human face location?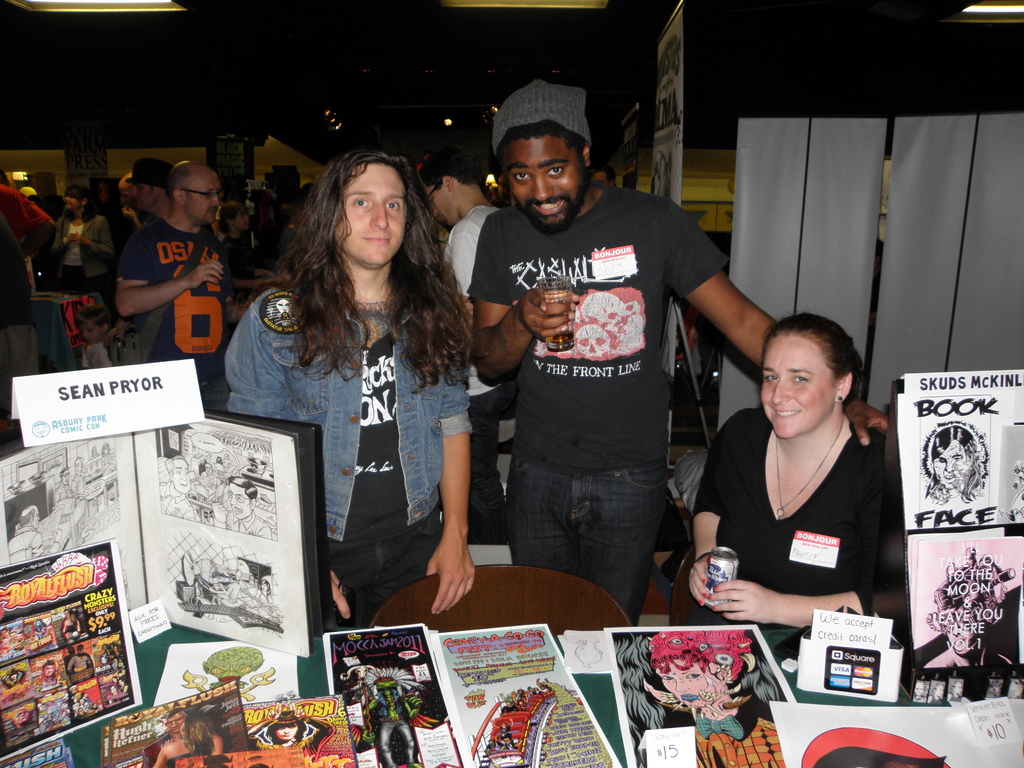
[left=504, top=139, right=588, bottom=232]
